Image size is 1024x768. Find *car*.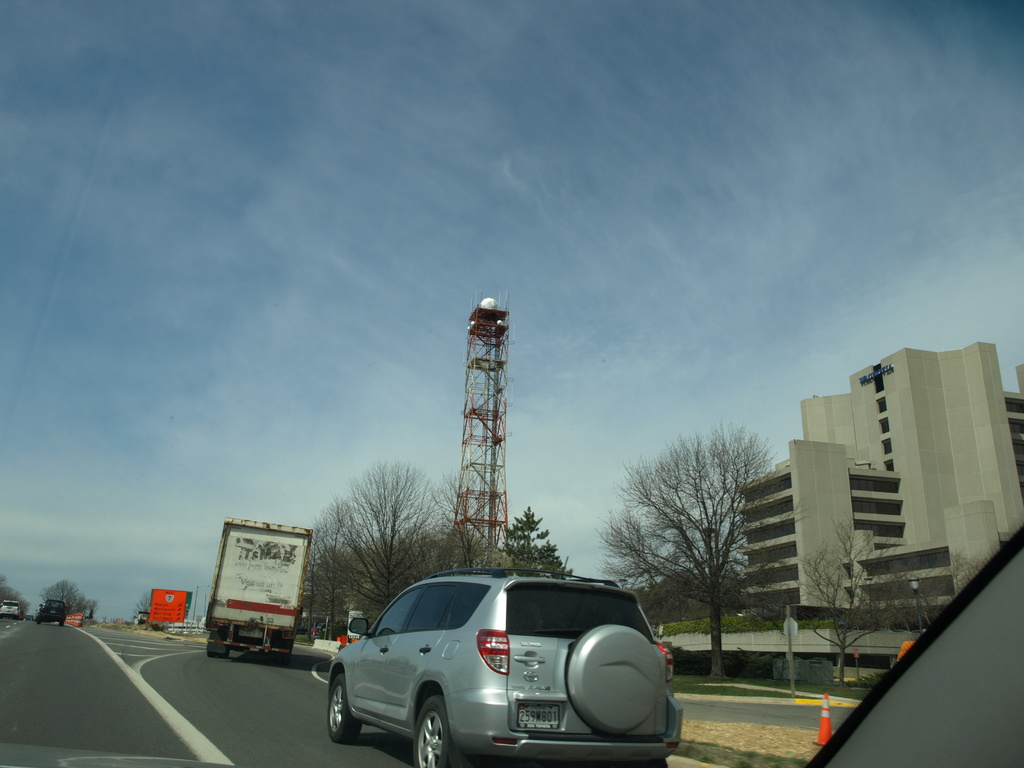
crop(38, 596, 71, 628).
